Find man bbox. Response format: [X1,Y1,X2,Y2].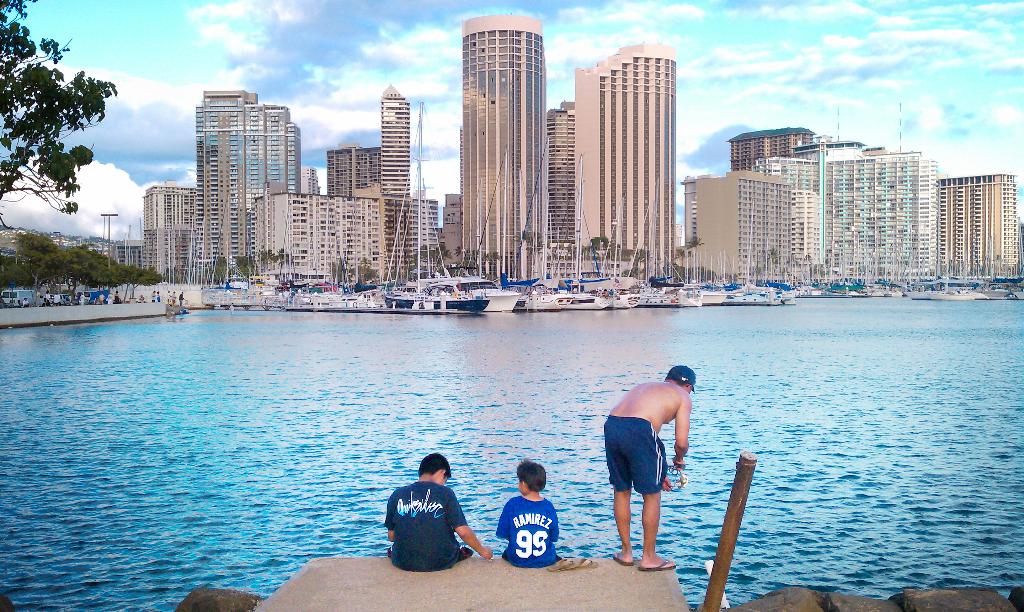
[75,291,80,303].
